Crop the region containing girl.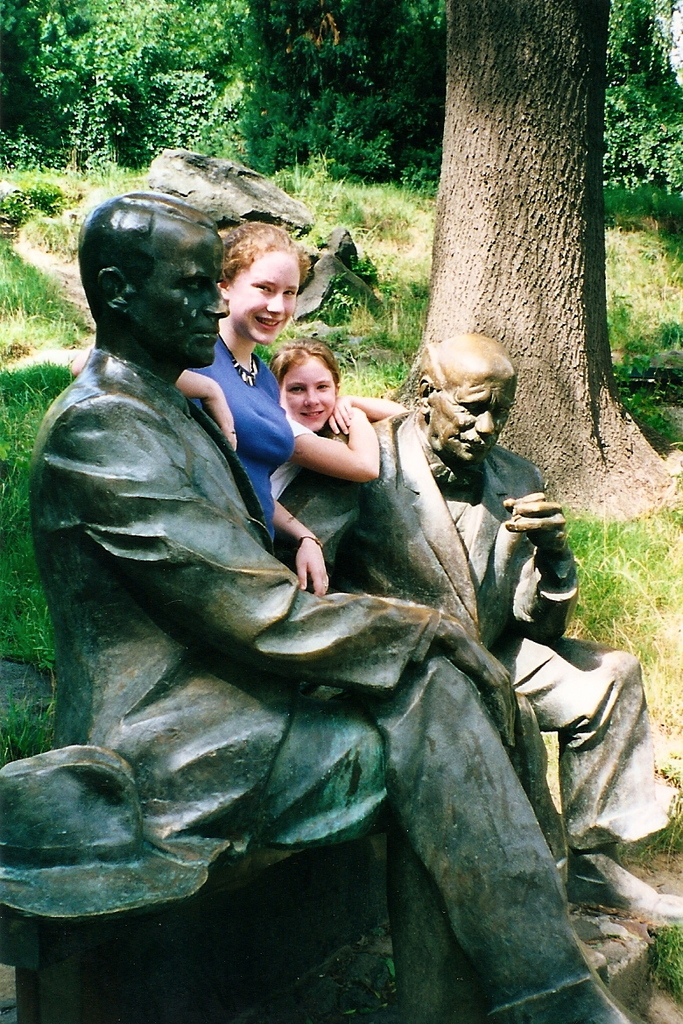
Crop region: <bbox>263, 334, 407, 499</bbox>.
